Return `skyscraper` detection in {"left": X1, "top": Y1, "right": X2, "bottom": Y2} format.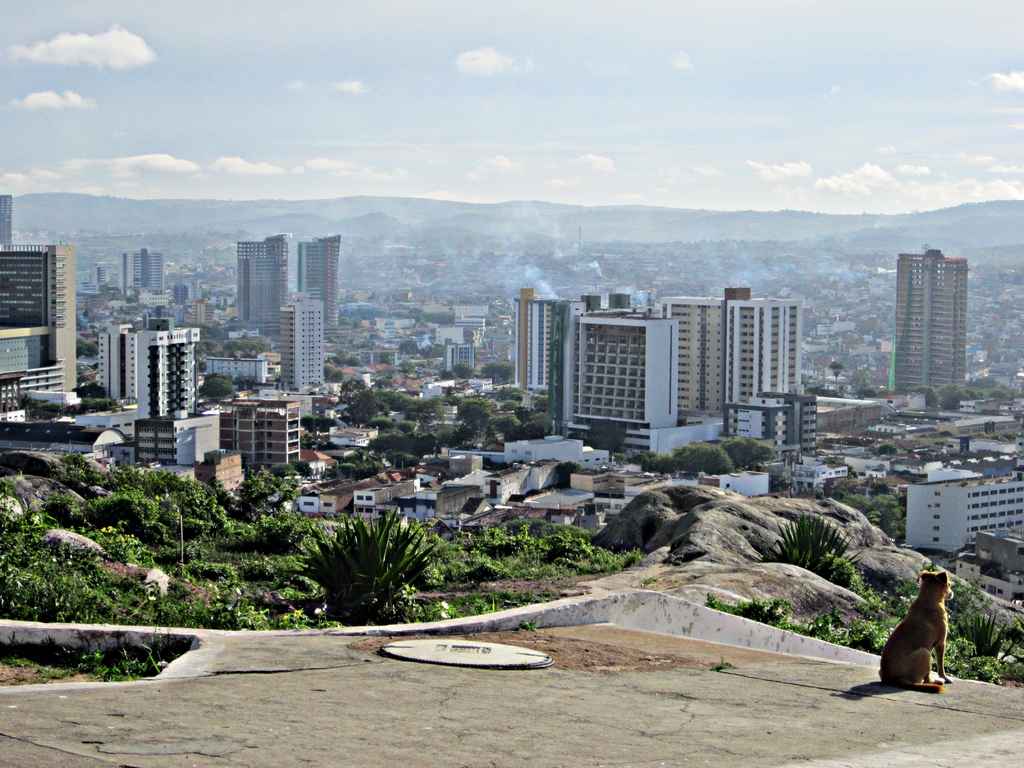
{"left": 99, "top": 315, "right": 198, "bottom": 415}.
